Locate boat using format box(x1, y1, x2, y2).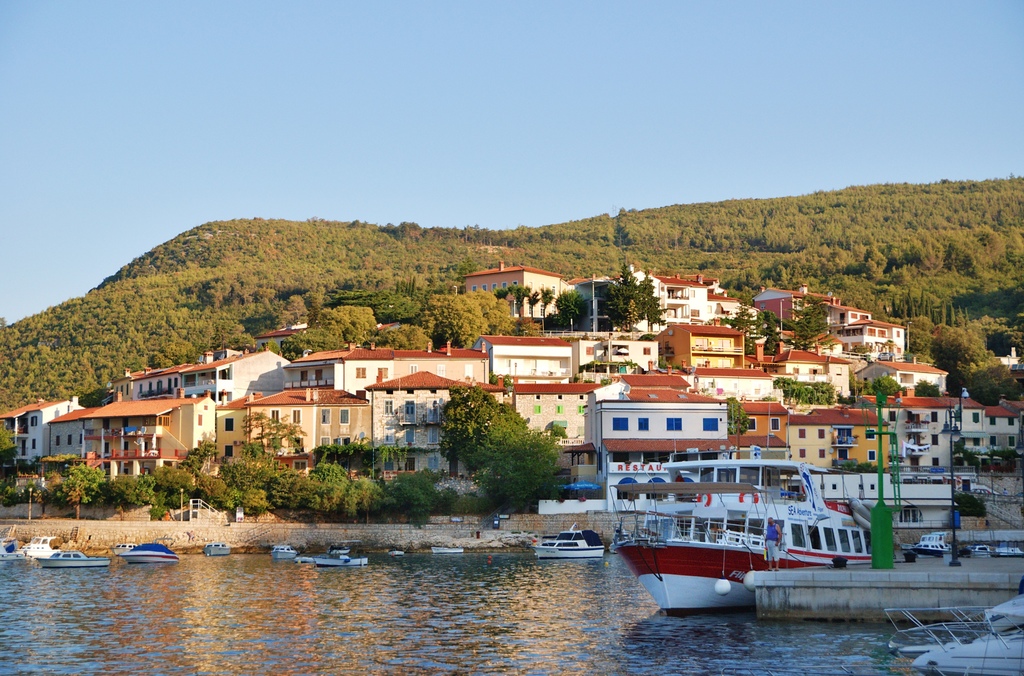
box(604, 451, 917, 618).
